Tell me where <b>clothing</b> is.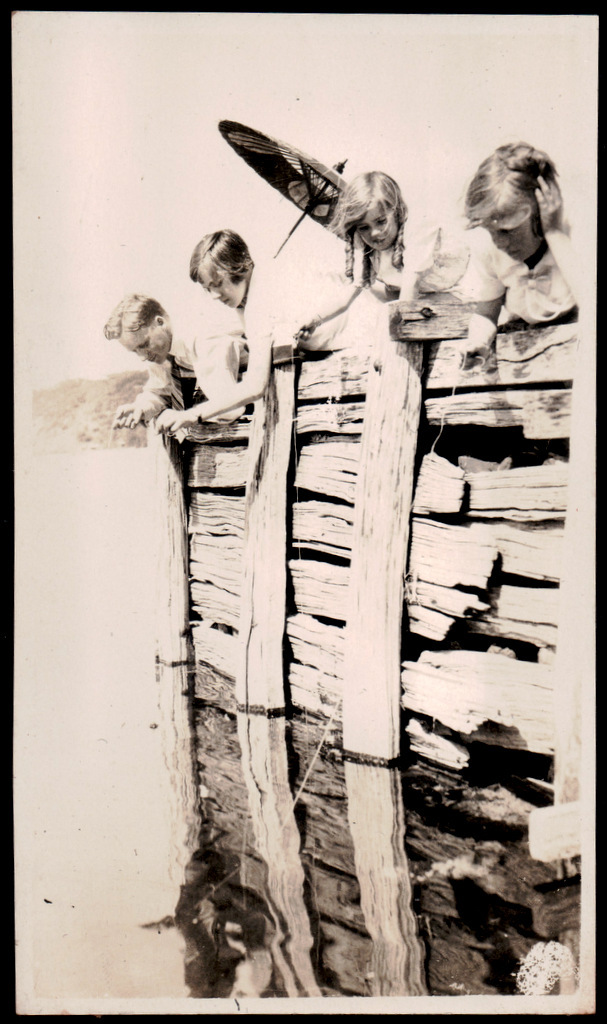
<b>clothing</b> is at box(488, 244, 573, 333).
